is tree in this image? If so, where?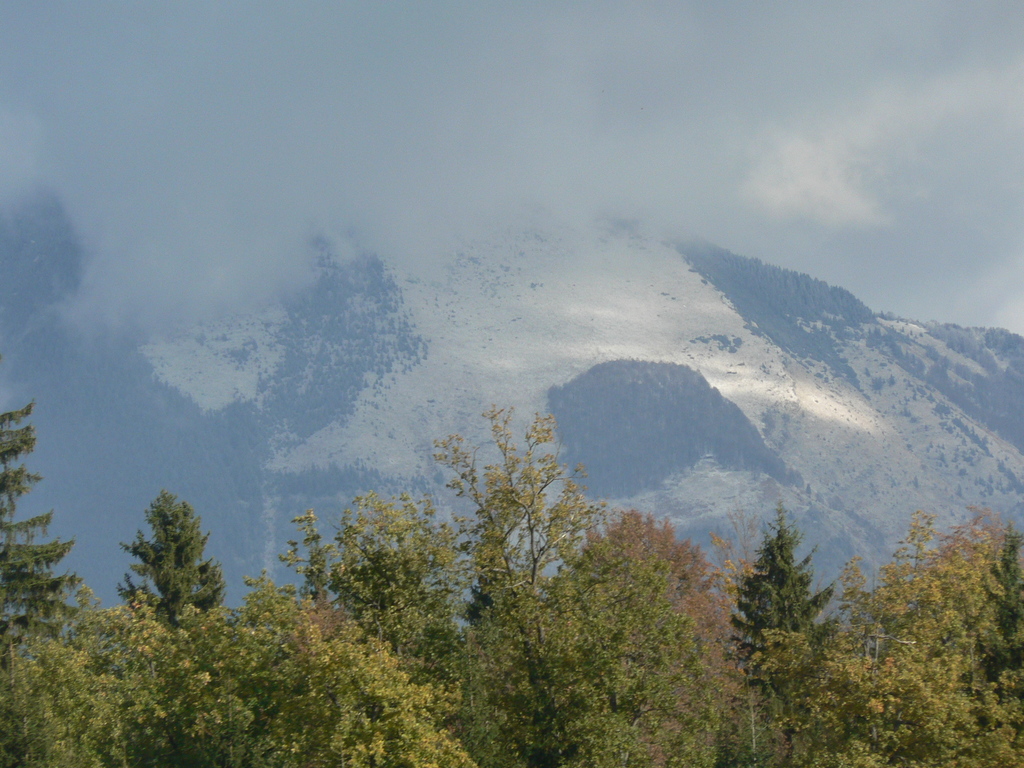
Yes, at pyautogui.locateOnScreen(732, 498, 845, 730).
